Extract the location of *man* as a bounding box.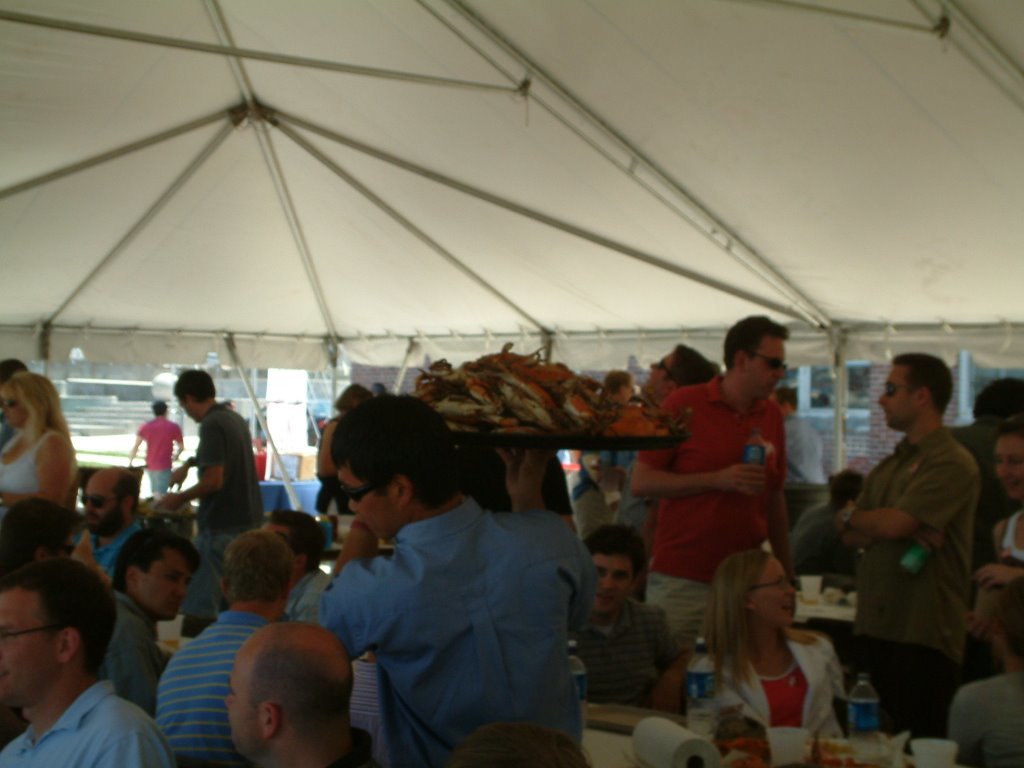
x1=569, y1=368, x2=644, y2=540.
